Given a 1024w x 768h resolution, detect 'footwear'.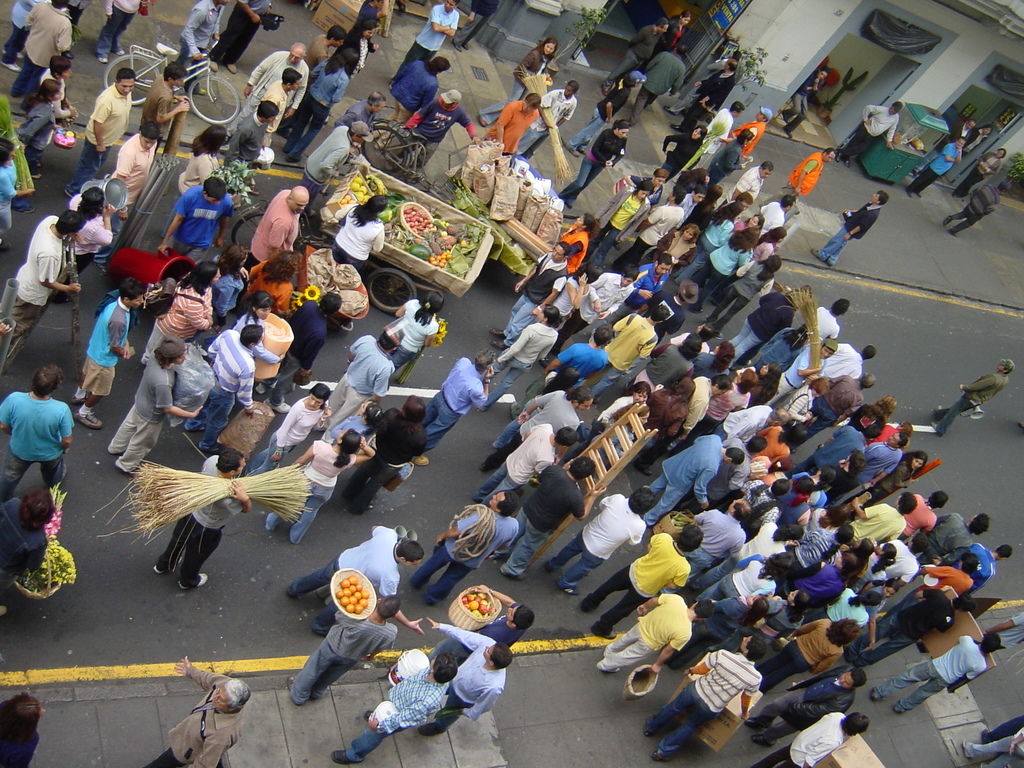
<box>227,61,237,74</box>.
